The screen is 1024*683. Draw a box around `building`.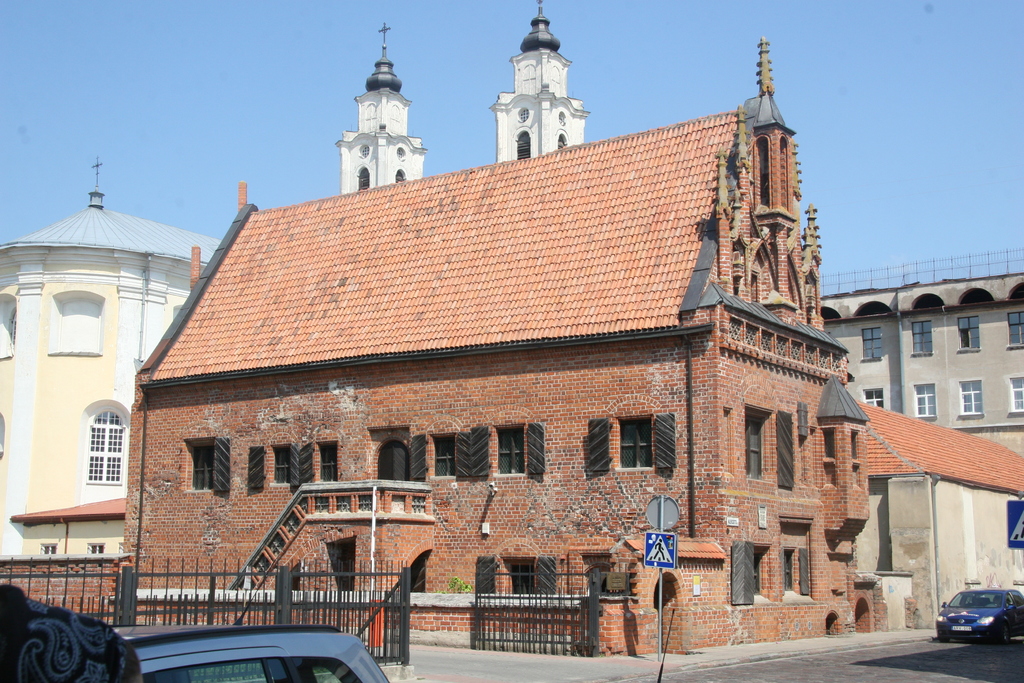
bbox(0, 154, 221, 559).
